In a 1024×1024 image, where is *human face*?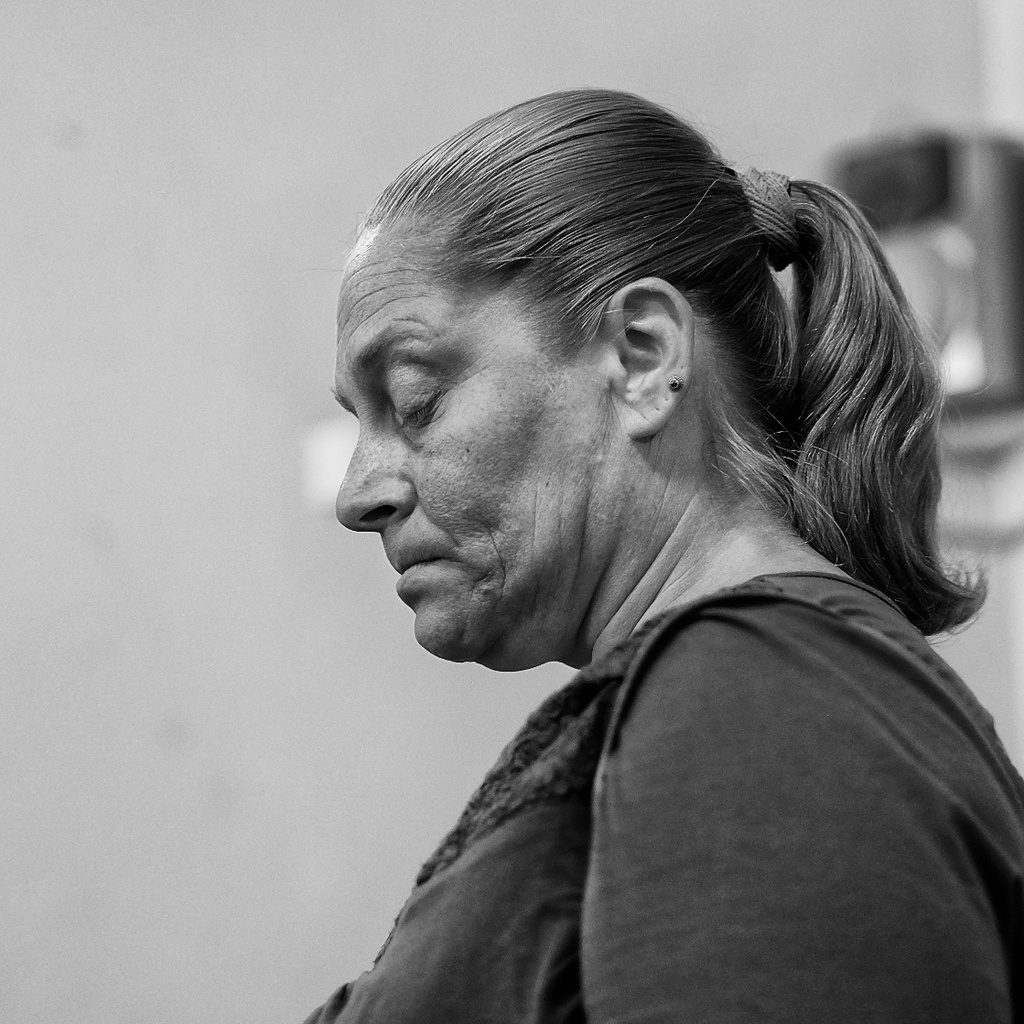
317, 229, 605, 681.
